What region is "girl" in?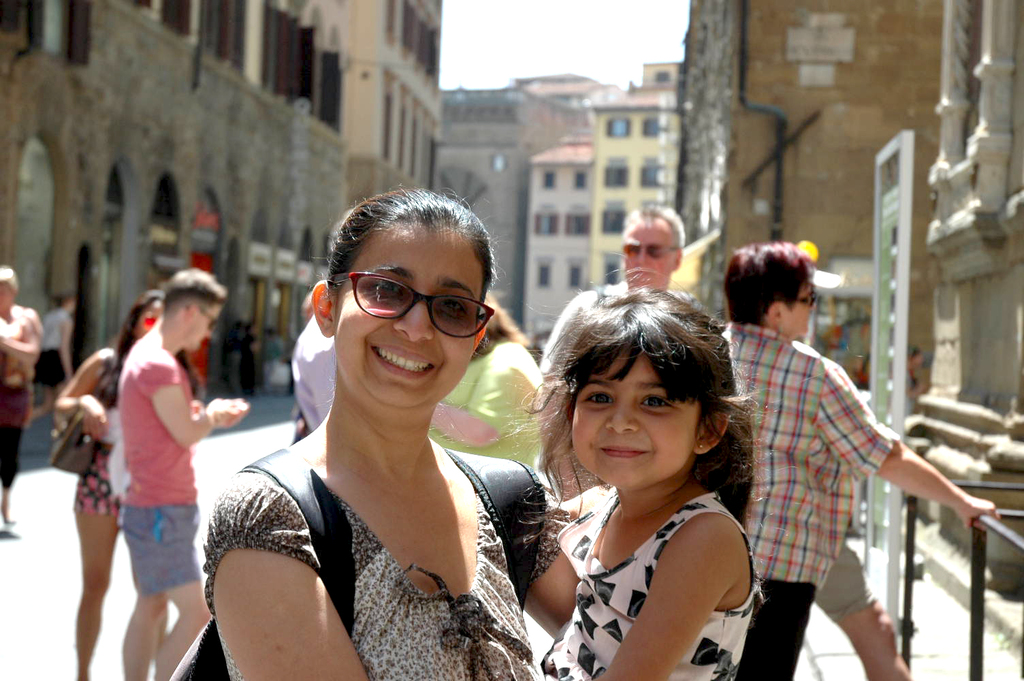
(left=52, top=284, right=170, bottom=680).
